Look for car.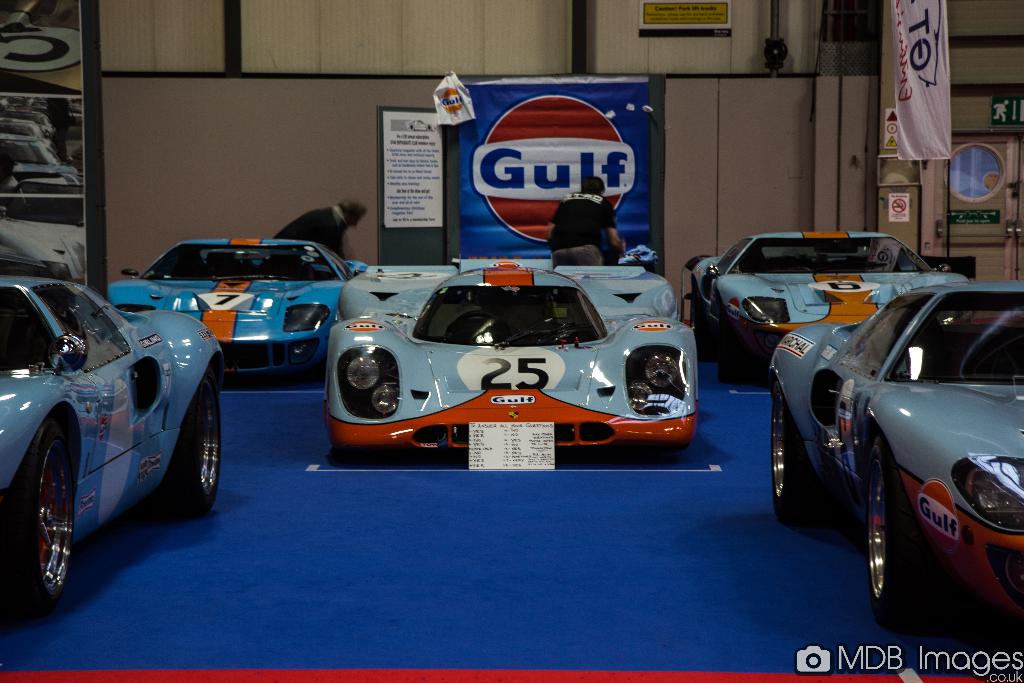
Found: l=763, t=281, r=1020, b=614.
